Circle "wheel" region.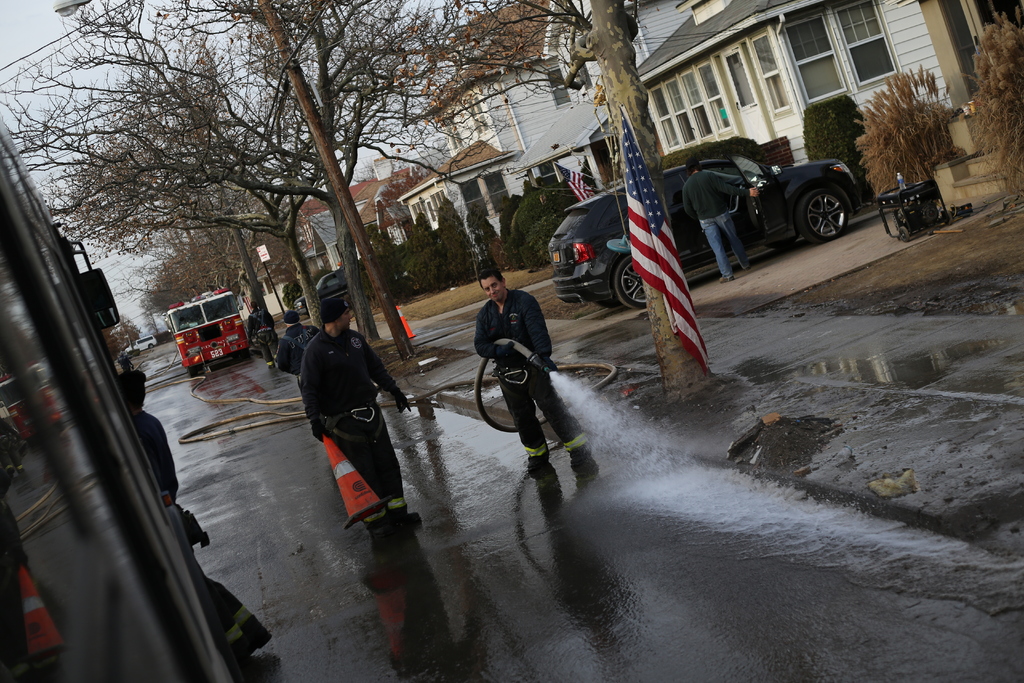
Region: [left=765, top=237, right=797, bottom=246].
